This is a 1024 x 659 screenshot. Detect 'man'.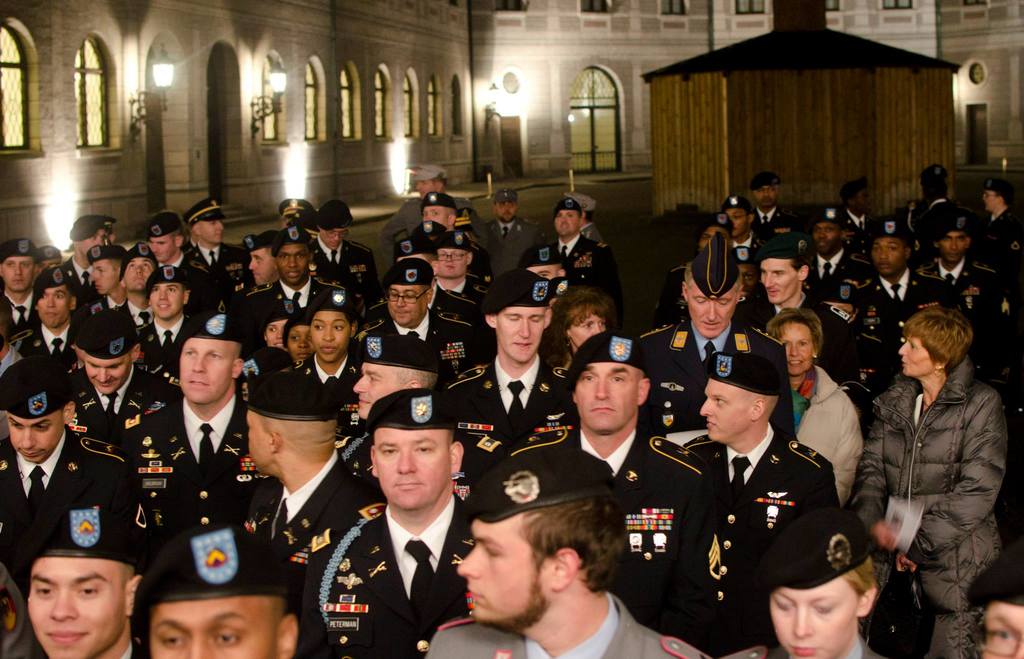
295, 209, 372, 303.
